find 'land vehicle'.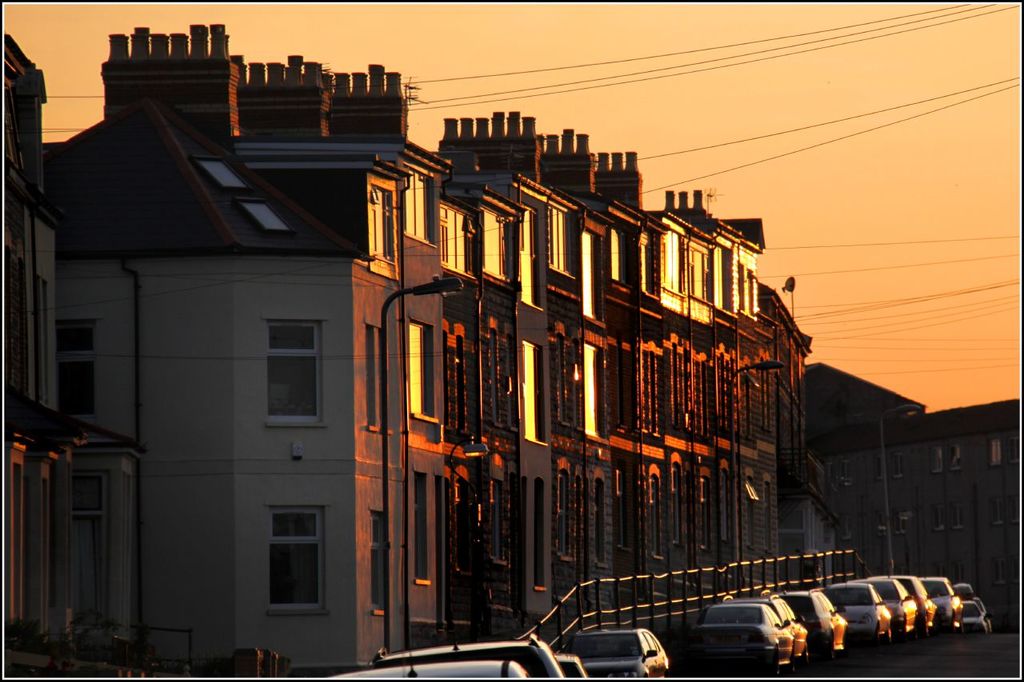
left=869, top=574, right=937, bottom=629.
